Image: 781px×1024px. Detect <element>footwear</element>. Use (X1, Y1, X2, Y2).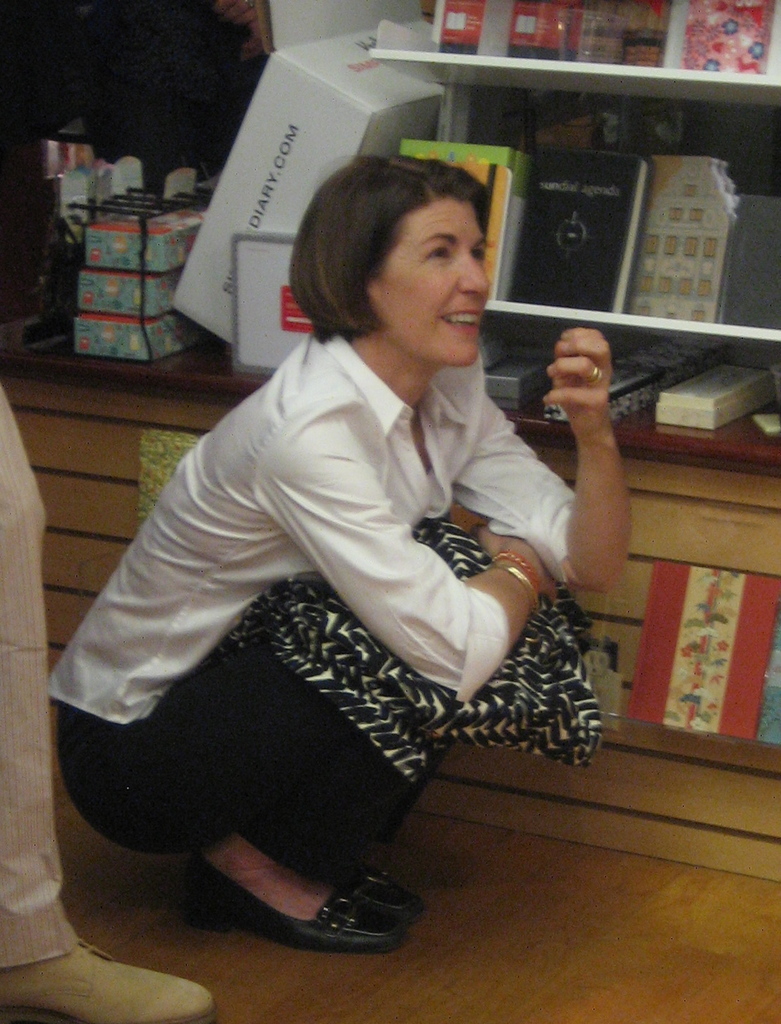
(0, 943, 220, 1023).
